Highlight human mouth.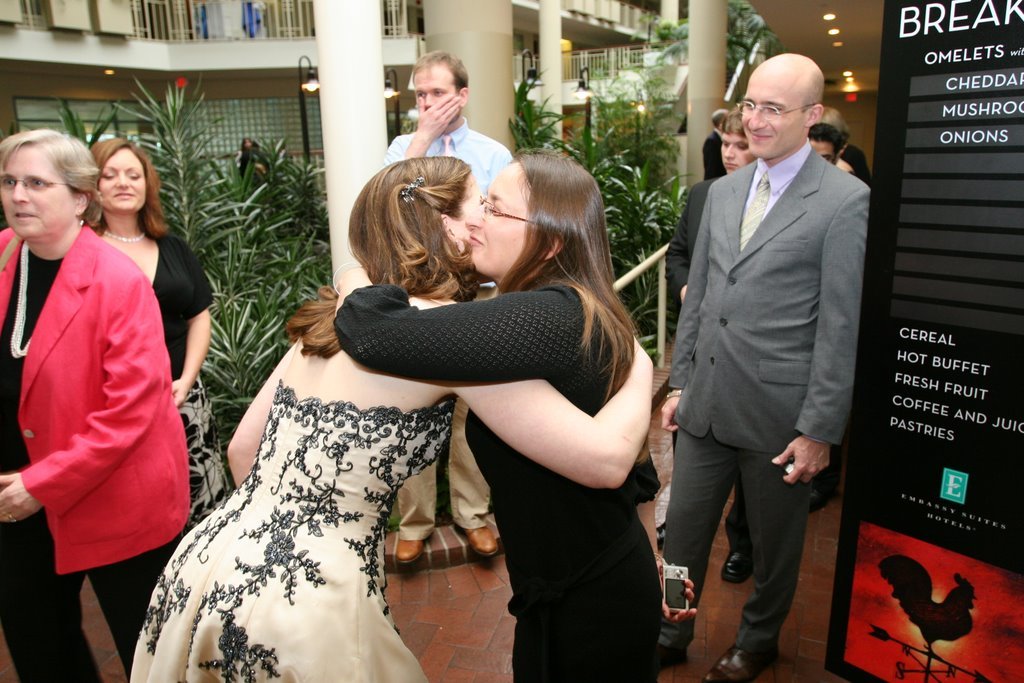
Highlighted region: Rect(112, 187, 132, 198).
